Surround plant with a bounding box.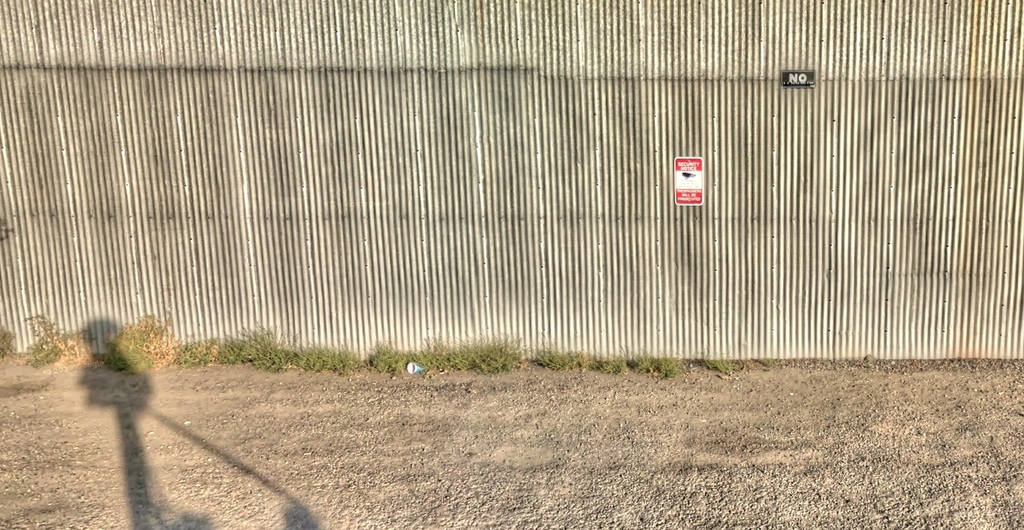
select_region(633, 352, 689, 378).
